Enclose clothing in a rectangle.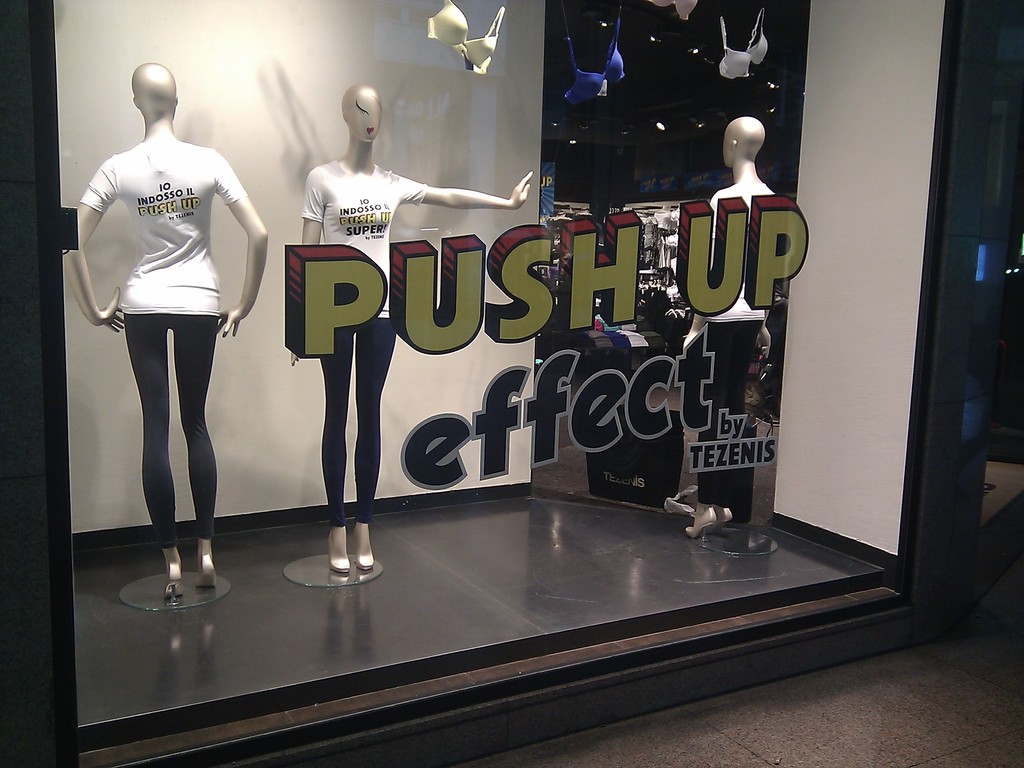
crop(82, 139, 246, 552).
